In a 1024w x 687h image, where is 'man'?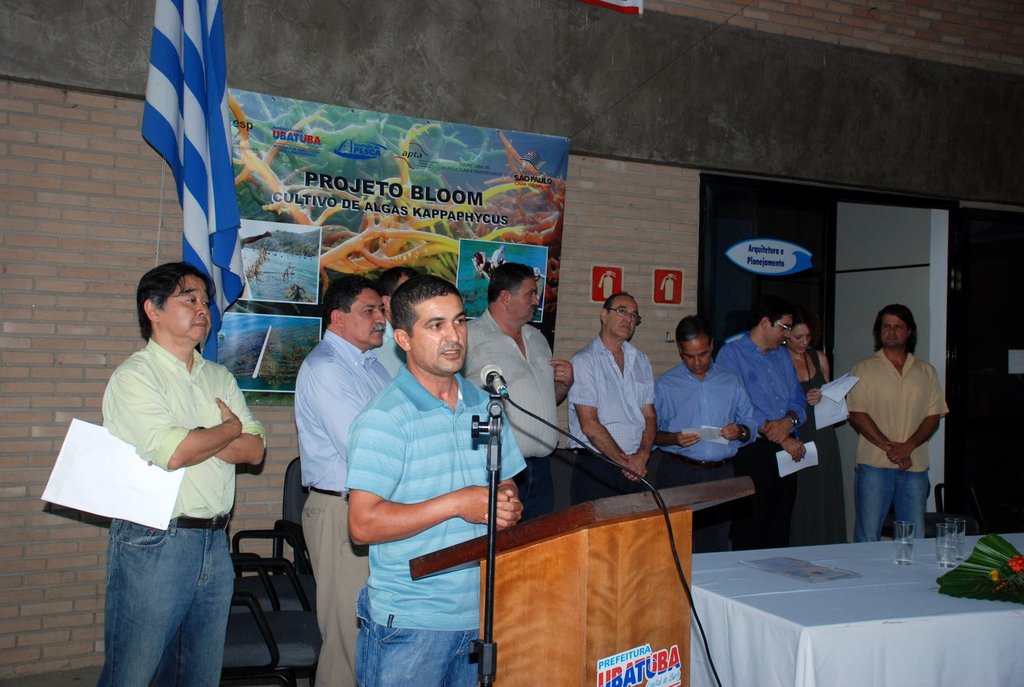
l=712, t=300, r=807, b=549.
